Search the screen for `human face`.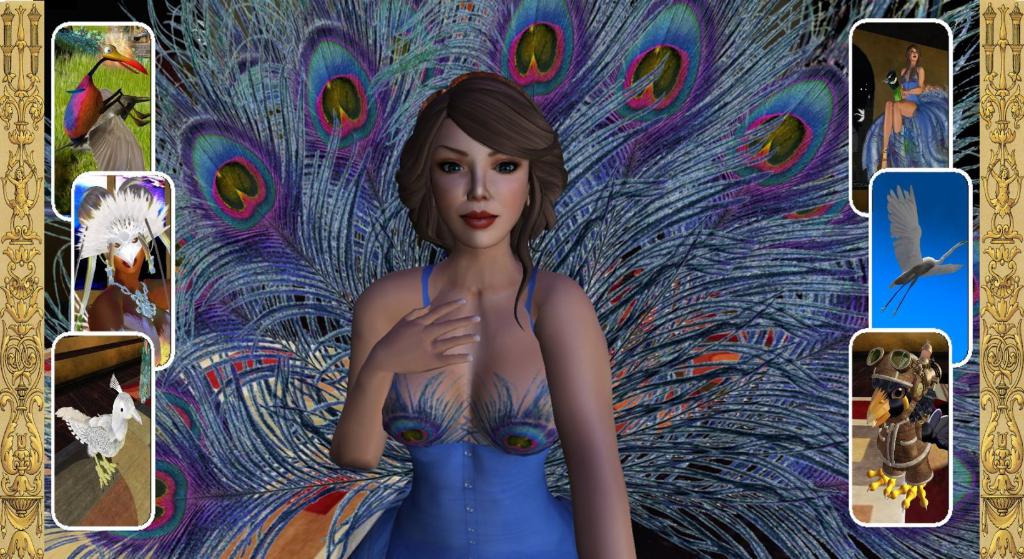
Found at pyautogui.locateOnScreen(428, 117, 529, 249).
